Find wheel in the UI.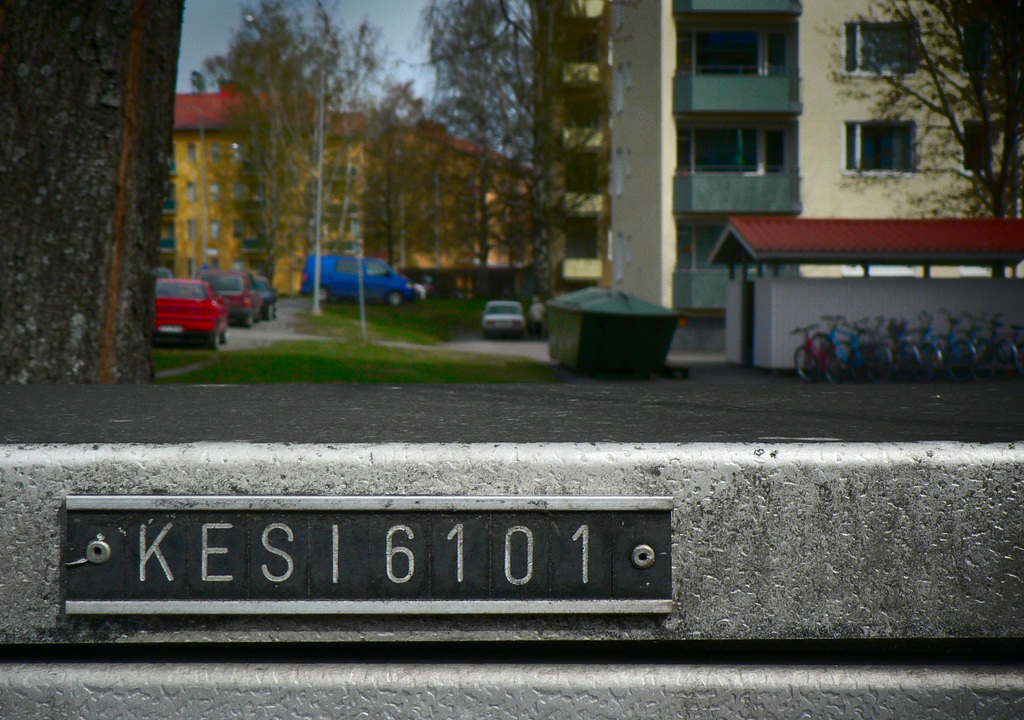
UI element at detection(260, 299, 280, 322).
